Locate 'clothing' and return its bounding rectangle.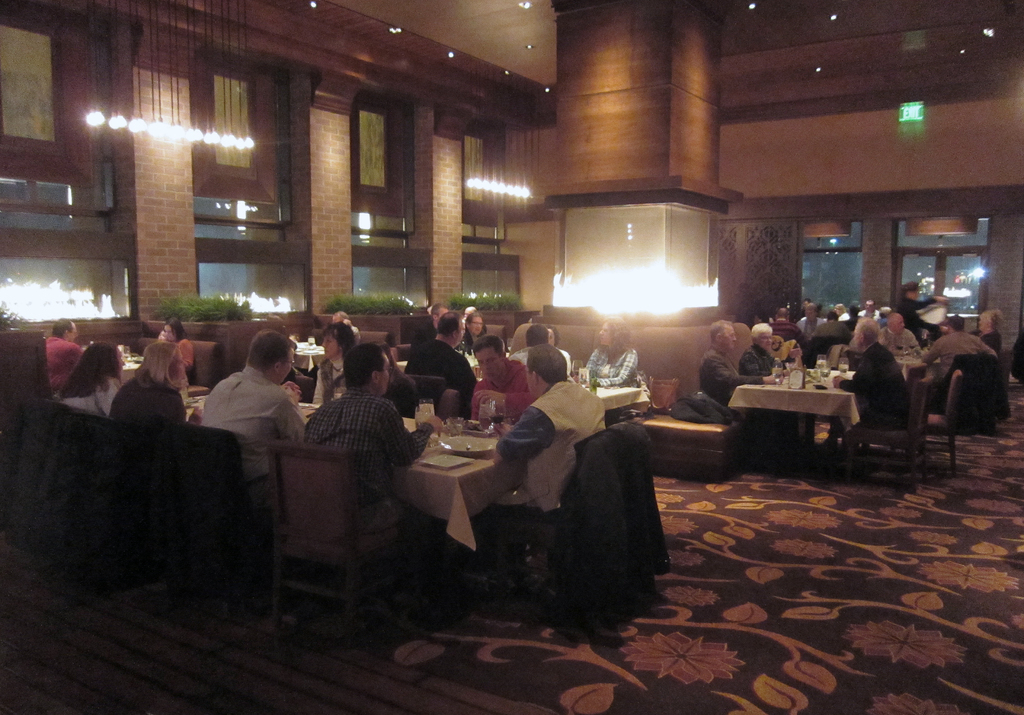
l=772, t=321, r=803, b=372.
